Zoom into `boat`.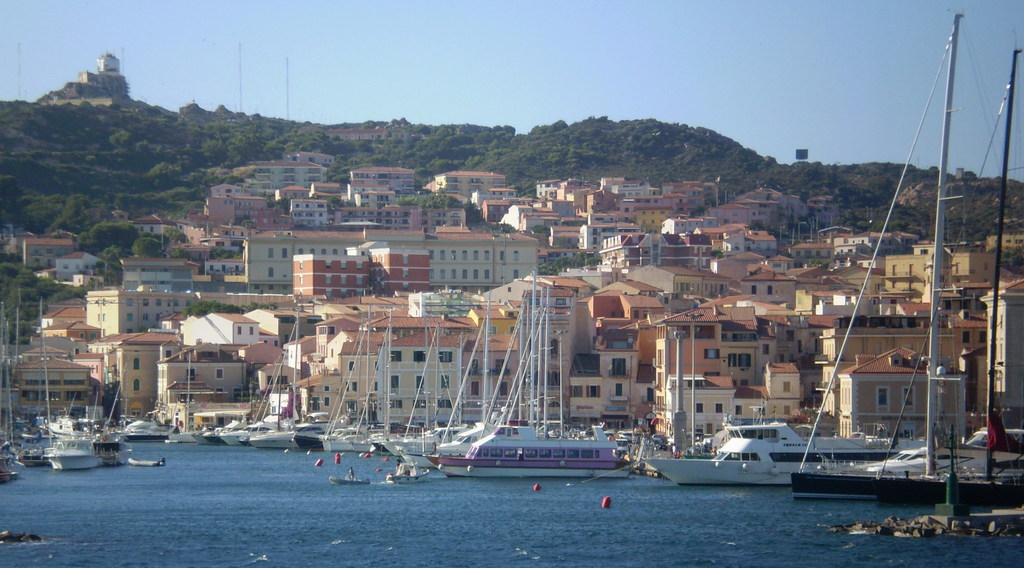
Zoom target: Rect(195, 425, 246, 444).
